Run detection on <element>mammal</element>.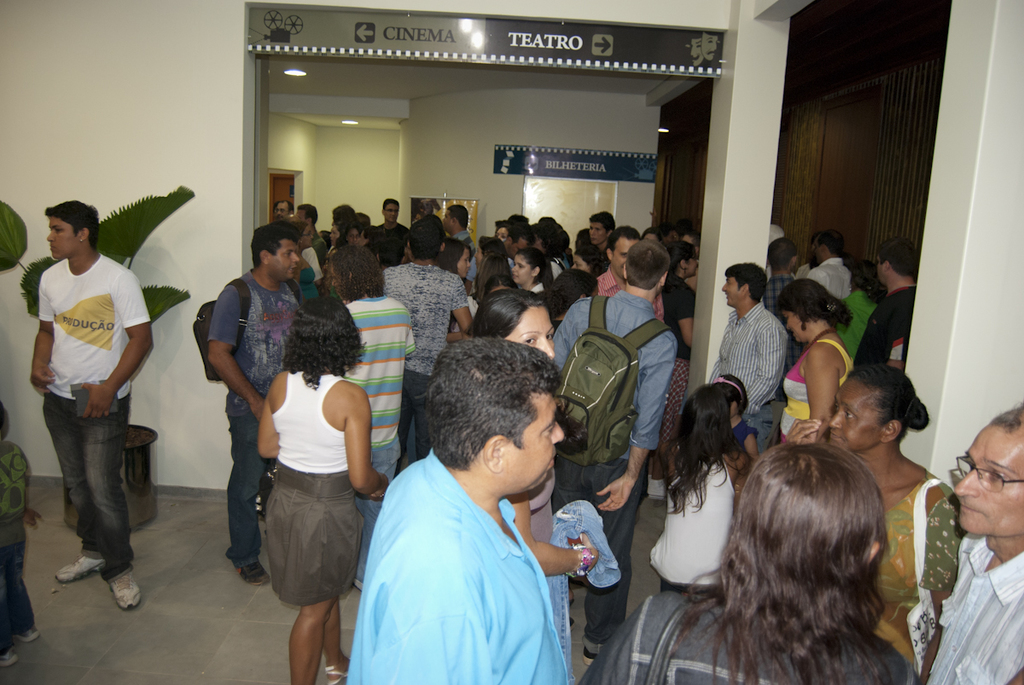
Result: 578,438,914,684.
